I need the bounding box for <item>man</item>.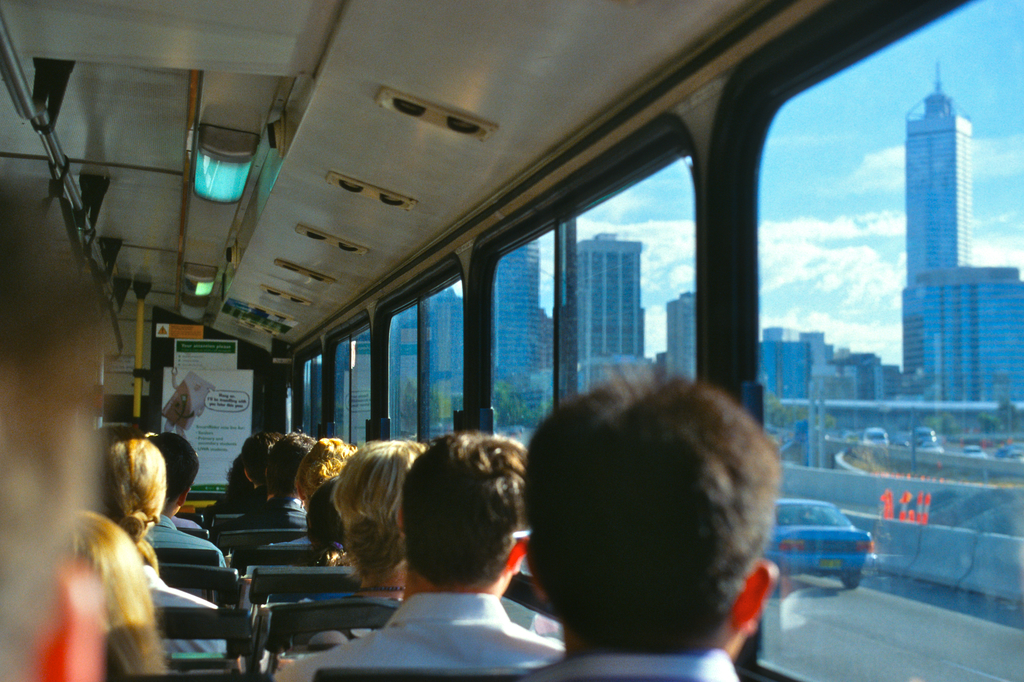
Here it is: 220,432,330,537.
